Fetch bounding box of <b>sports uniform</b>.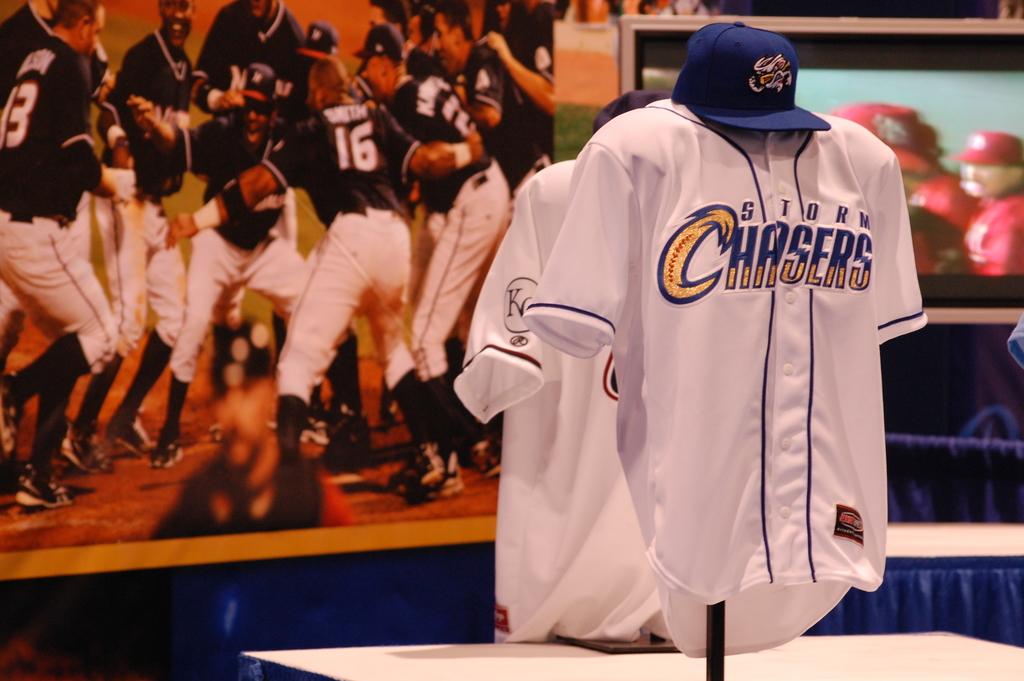
Bbox: l=474, t=42, r=552, b=201.
